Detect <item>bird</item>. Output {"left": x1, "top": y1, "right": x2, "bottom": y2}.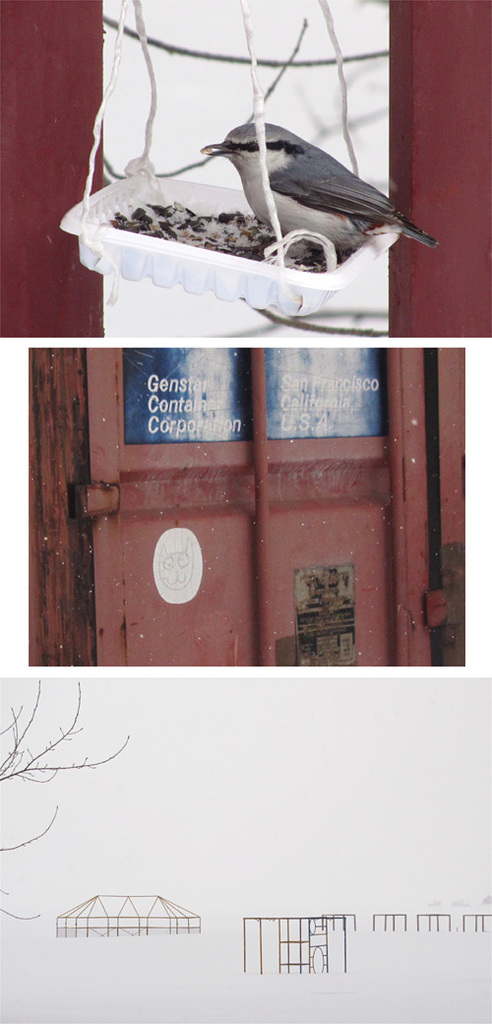
{"left": 183, "top": 106, "right": 437, "bottom": 248}.
